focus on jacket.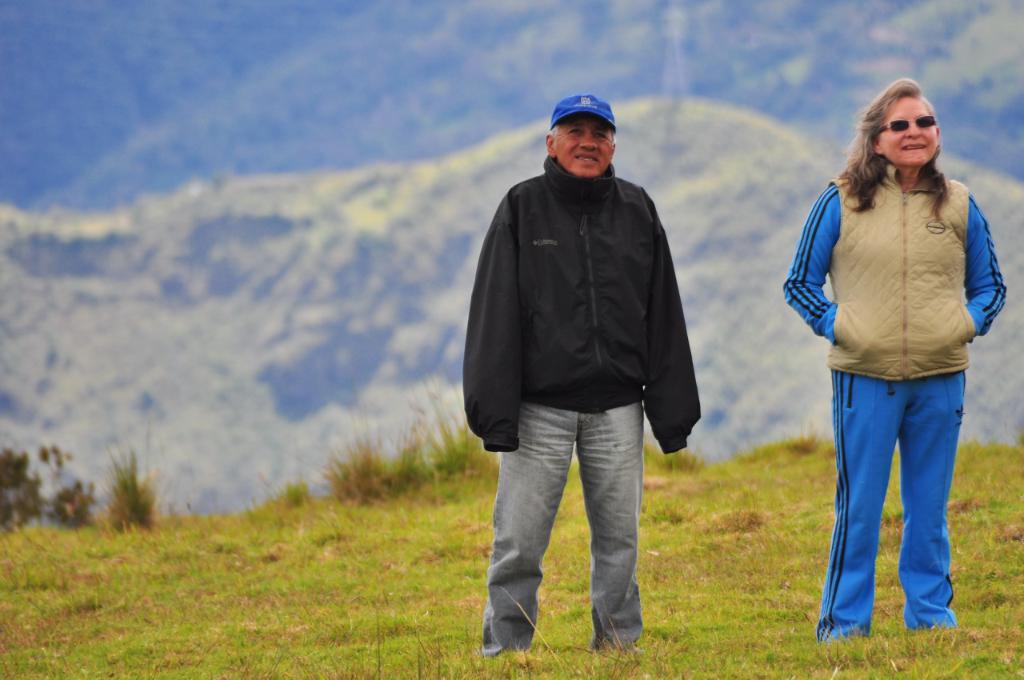
Focused at 827 160 979 382.
